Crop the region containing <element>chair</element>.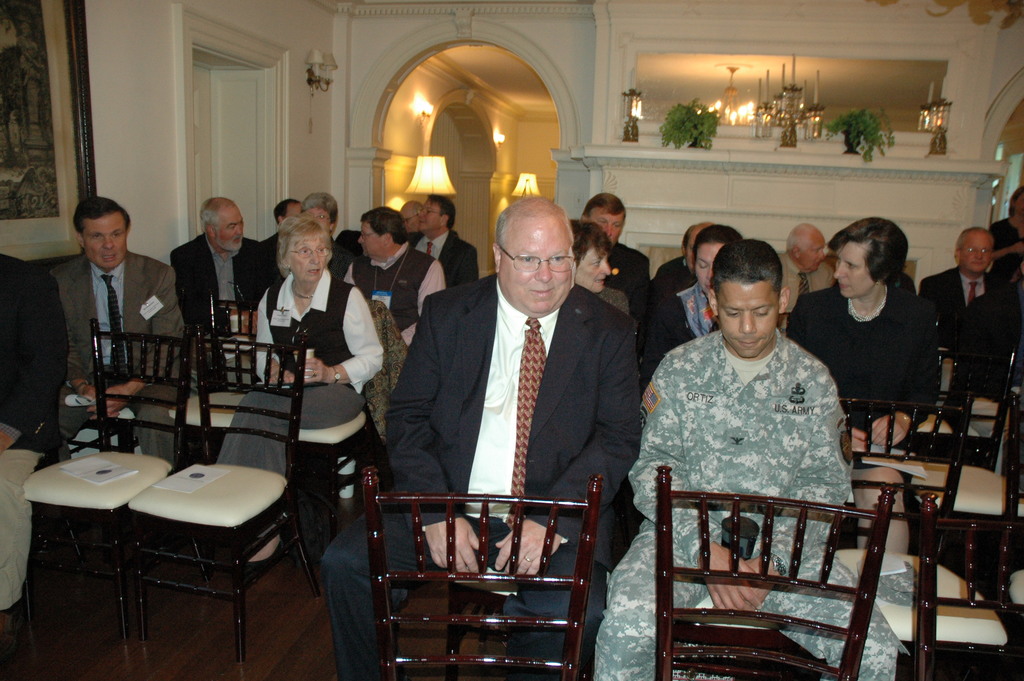
Crop region: Rect(18, 311, 218, 654).
